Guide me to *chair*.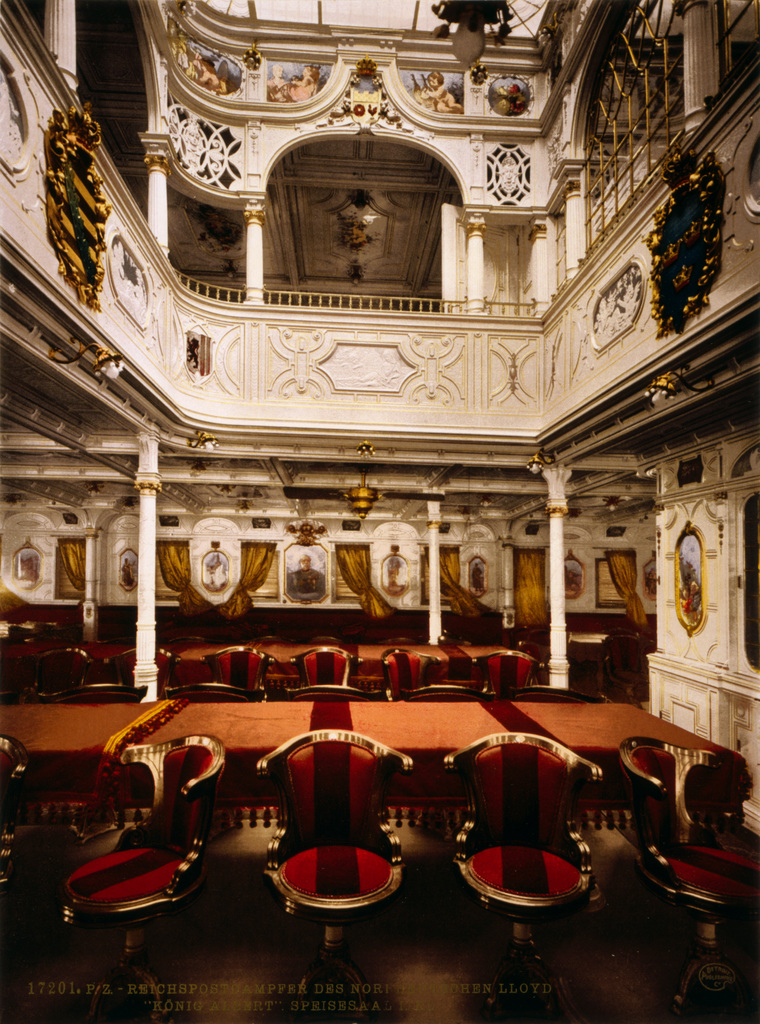
Guidance: {"x1": 292, "y1": 637, "x2": 366, "y2": 700}.
